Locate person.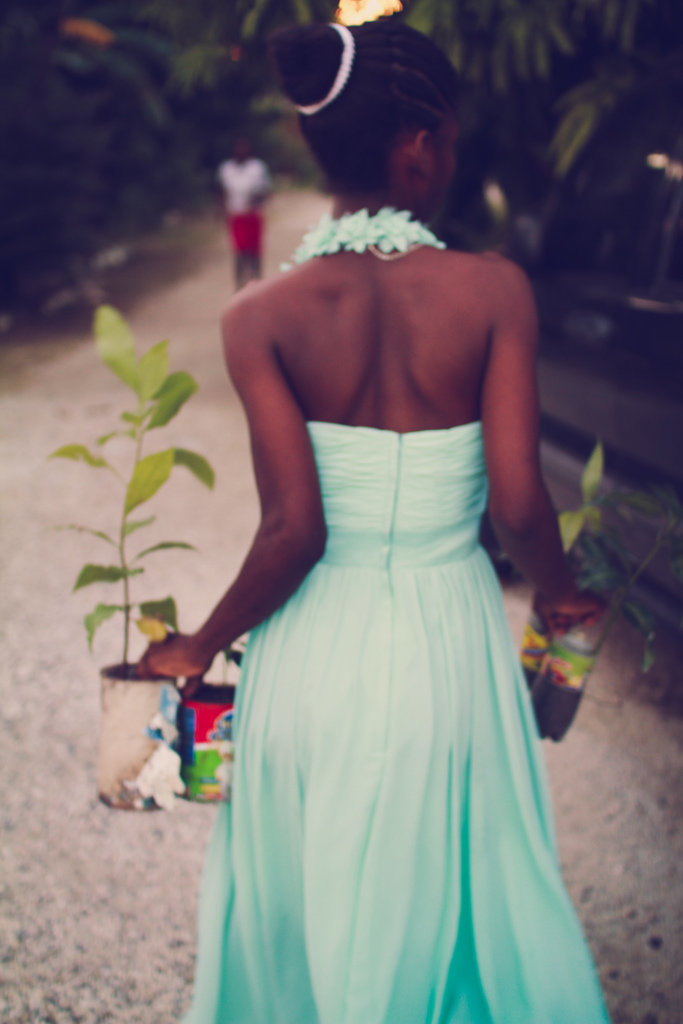
Bounding box: <bbox>207, 127, 276, 291</bbox>.
